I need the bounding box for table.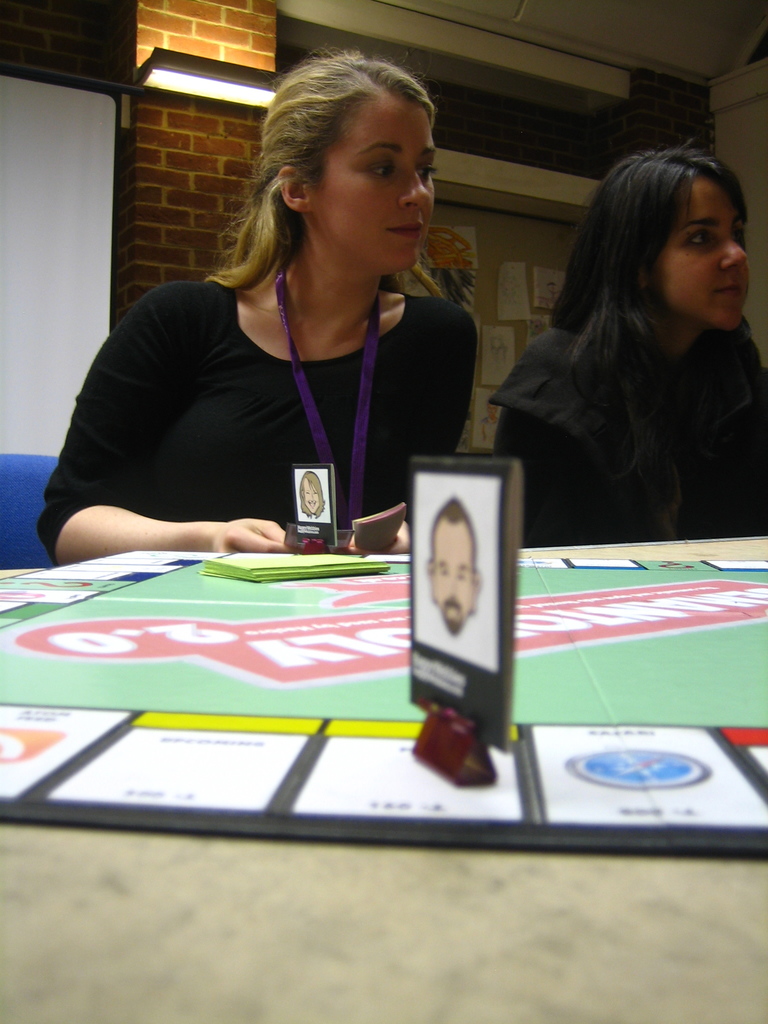
Here it is: (0, 526, 767, 1023).
